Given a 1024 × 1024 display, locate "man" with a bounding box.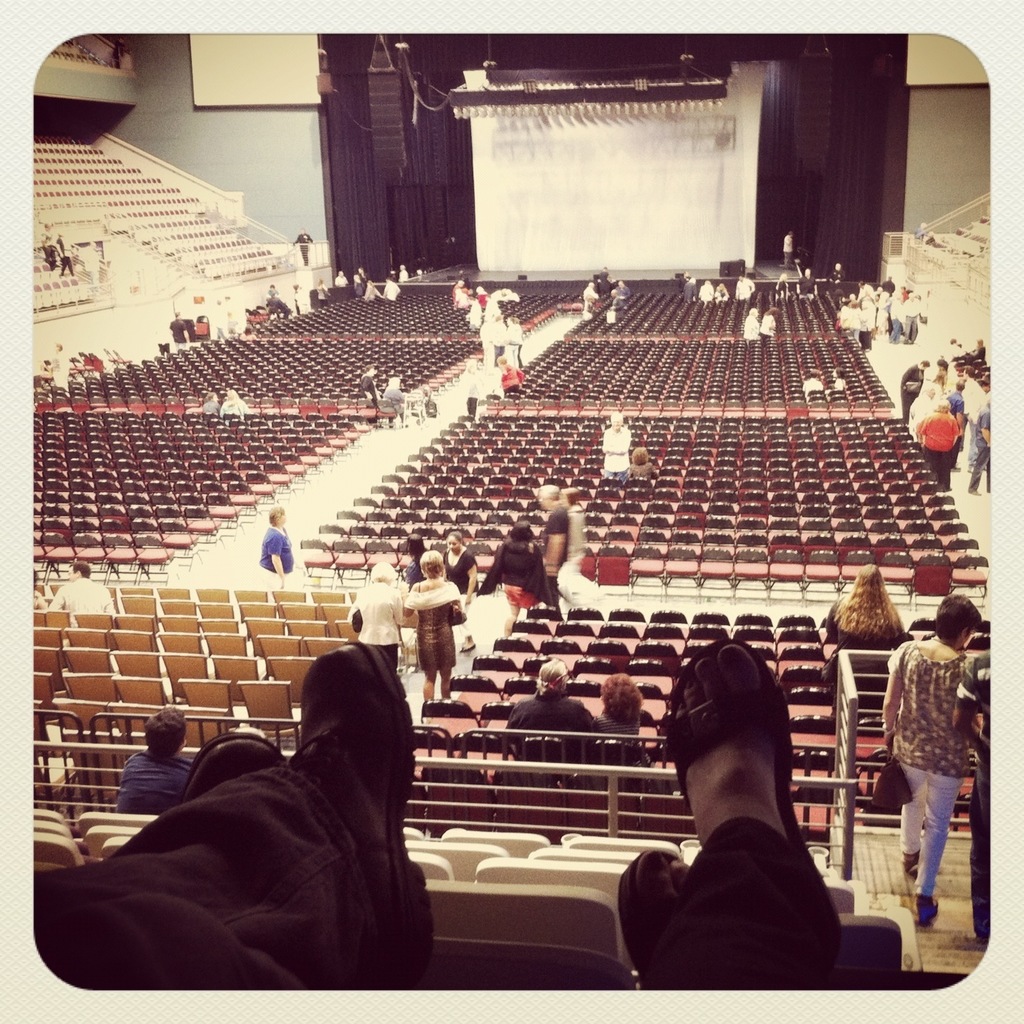
Located: [x1=949, y1=379, x2=964, y2=473].
